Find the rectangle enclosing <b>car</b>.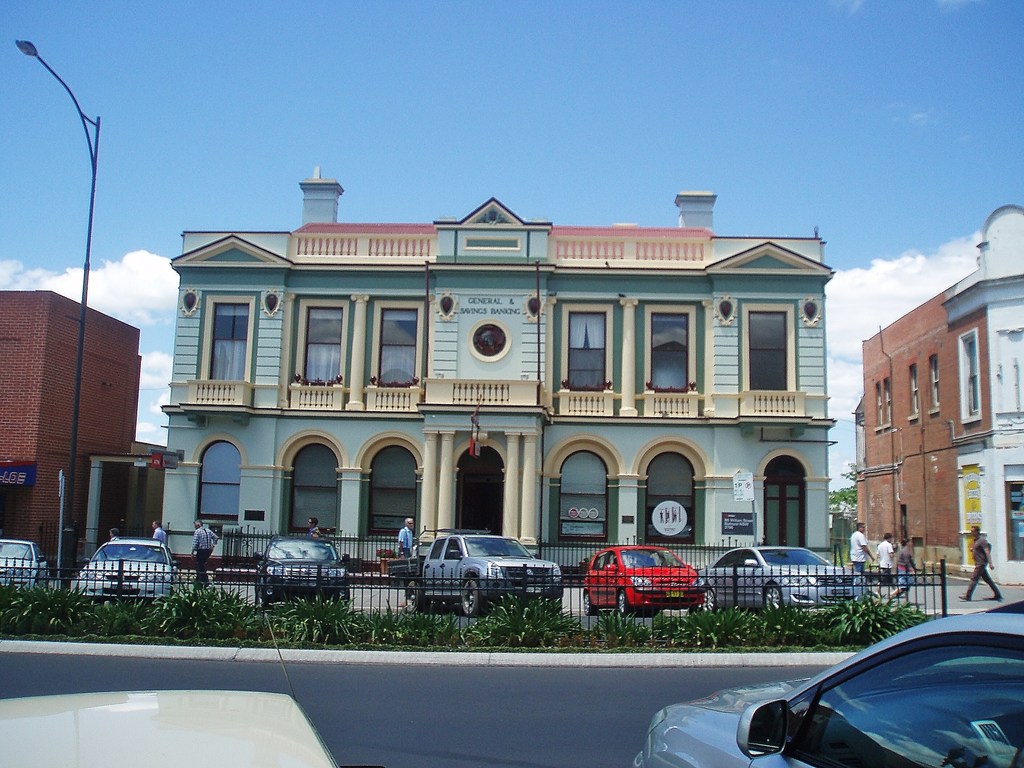
detection(629, 601, 1023, 767).
